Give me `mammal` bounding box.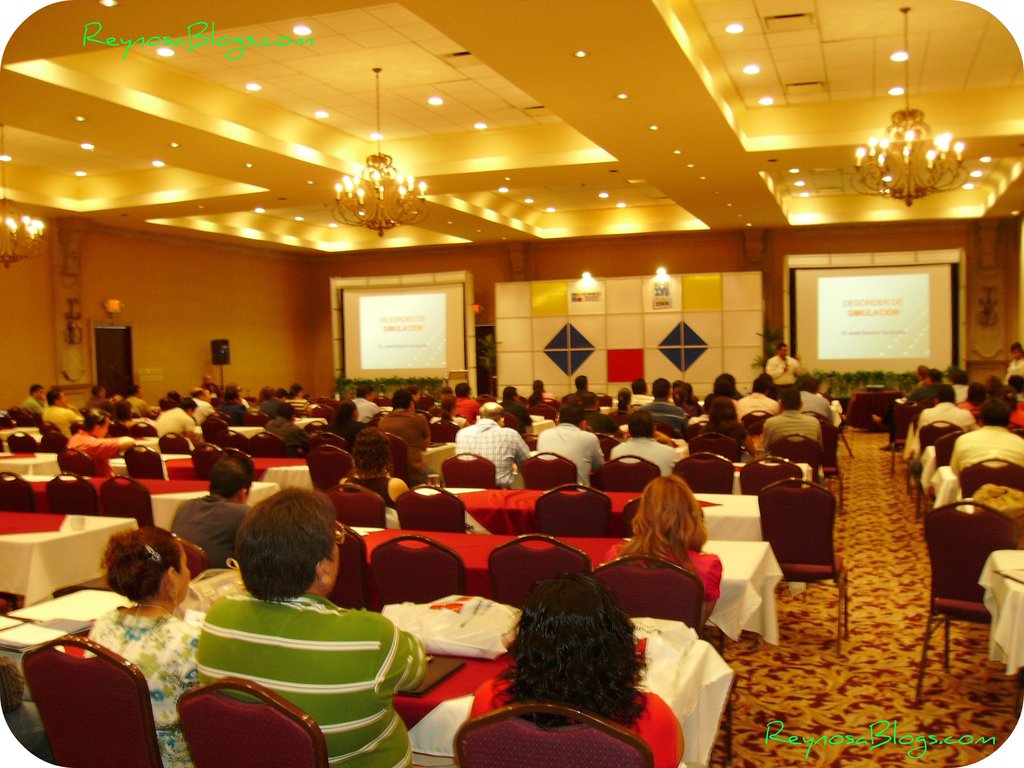
[874, 365, 932, 452].
